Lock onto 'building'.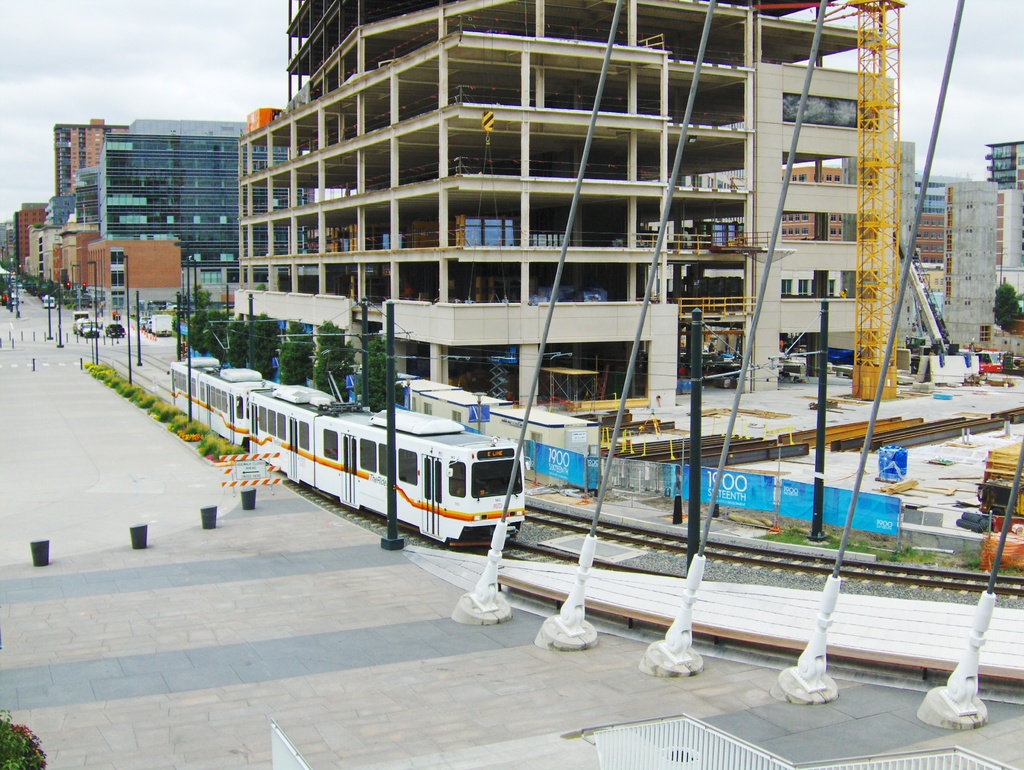
Locked: [921,141,1023,351].
